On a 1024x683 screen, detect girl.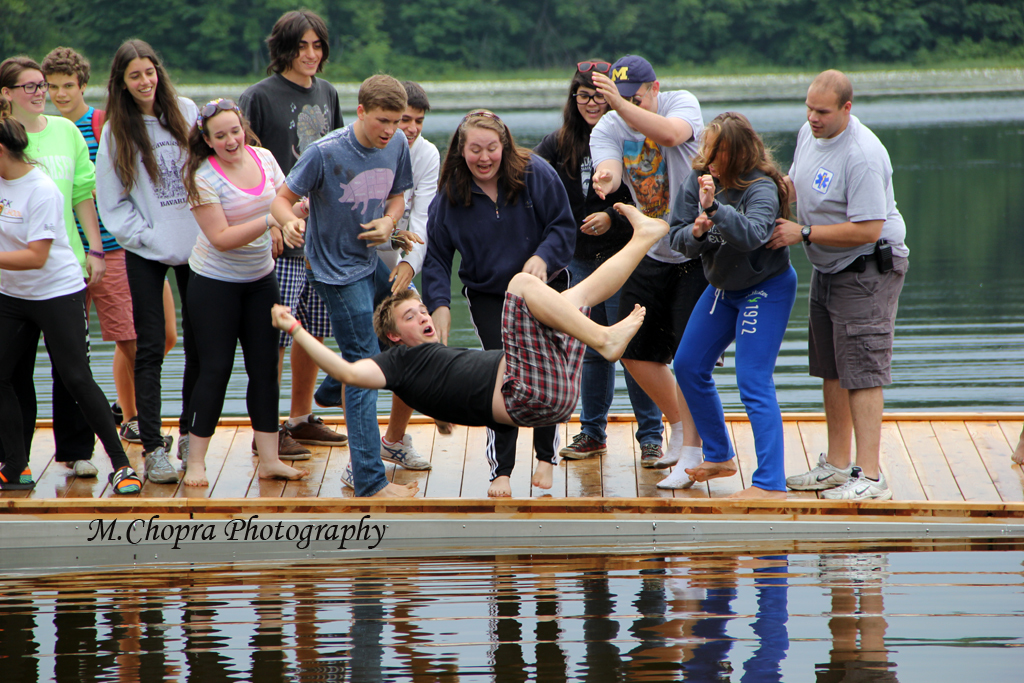
0/56/131/468.
